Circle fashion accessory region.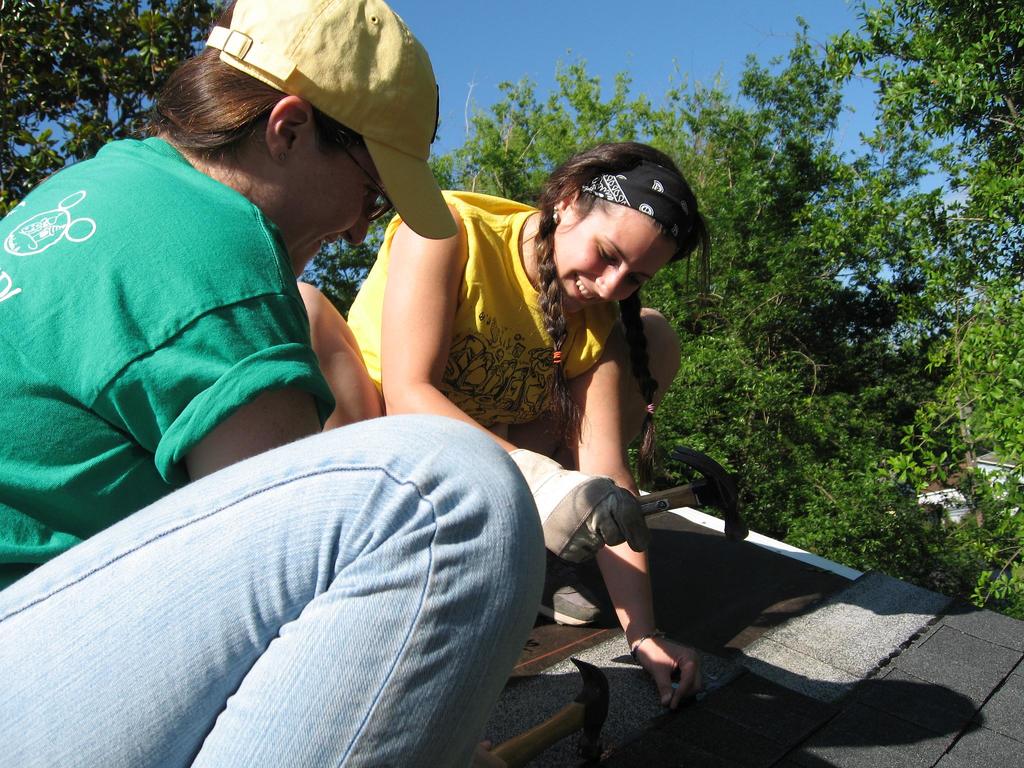
Region: (x1=202, y1=0, x2=460, y2=236).
